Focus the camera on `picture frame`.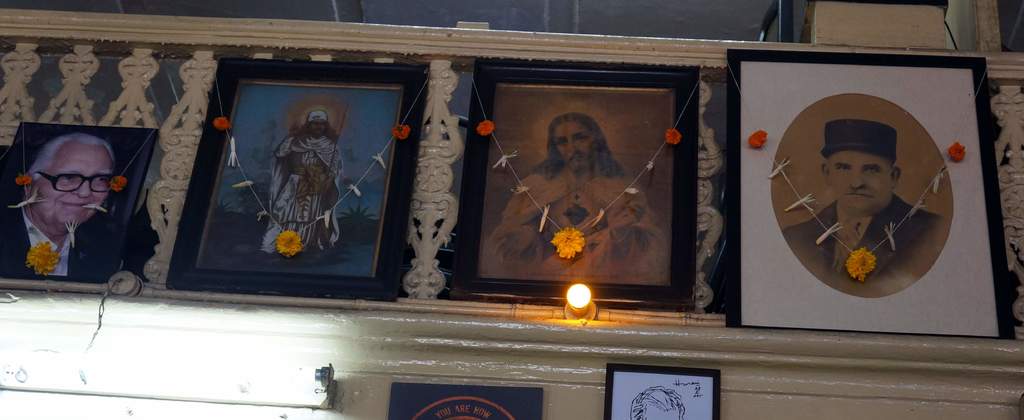
Focus region: bbox=[0, 118, 159, 285].
